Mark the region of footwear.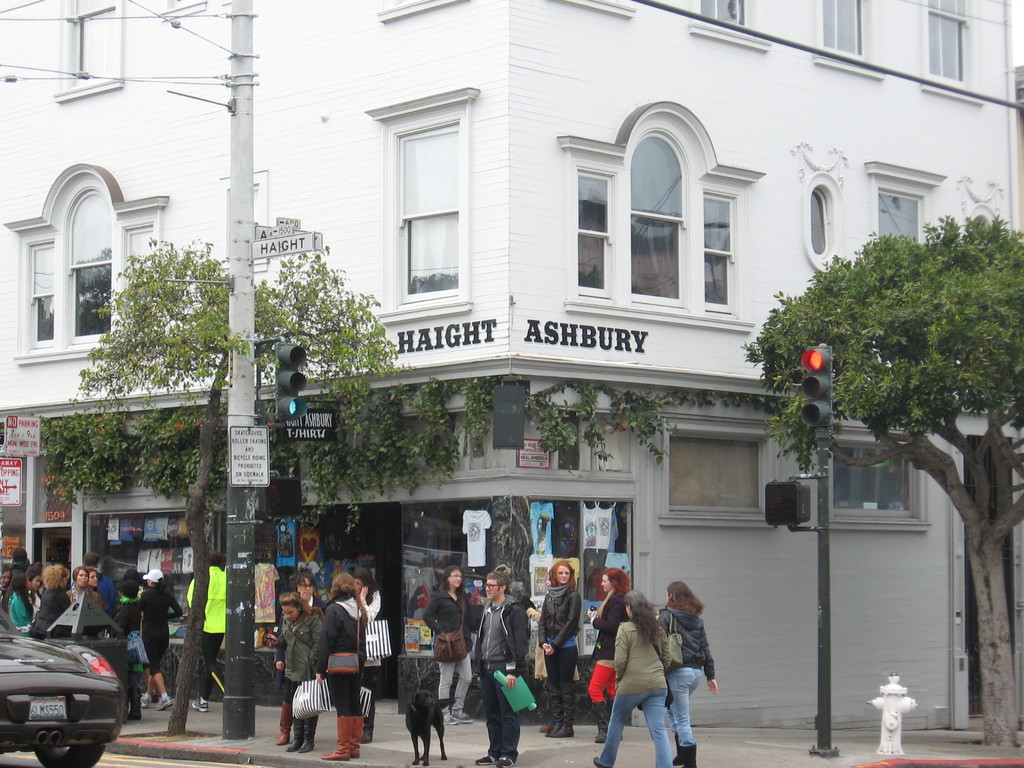
Region: [x1=316, y1=716, x2=365, y2=765].
